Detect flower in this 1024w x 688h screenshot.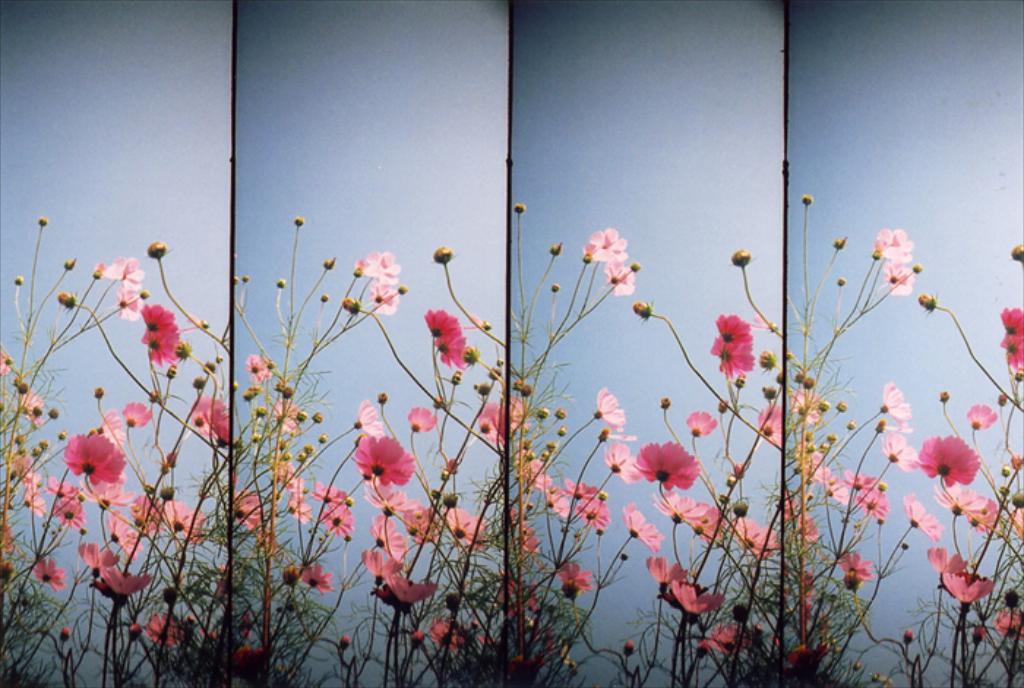
Detection: select_region(840, 398, 848, 413).
